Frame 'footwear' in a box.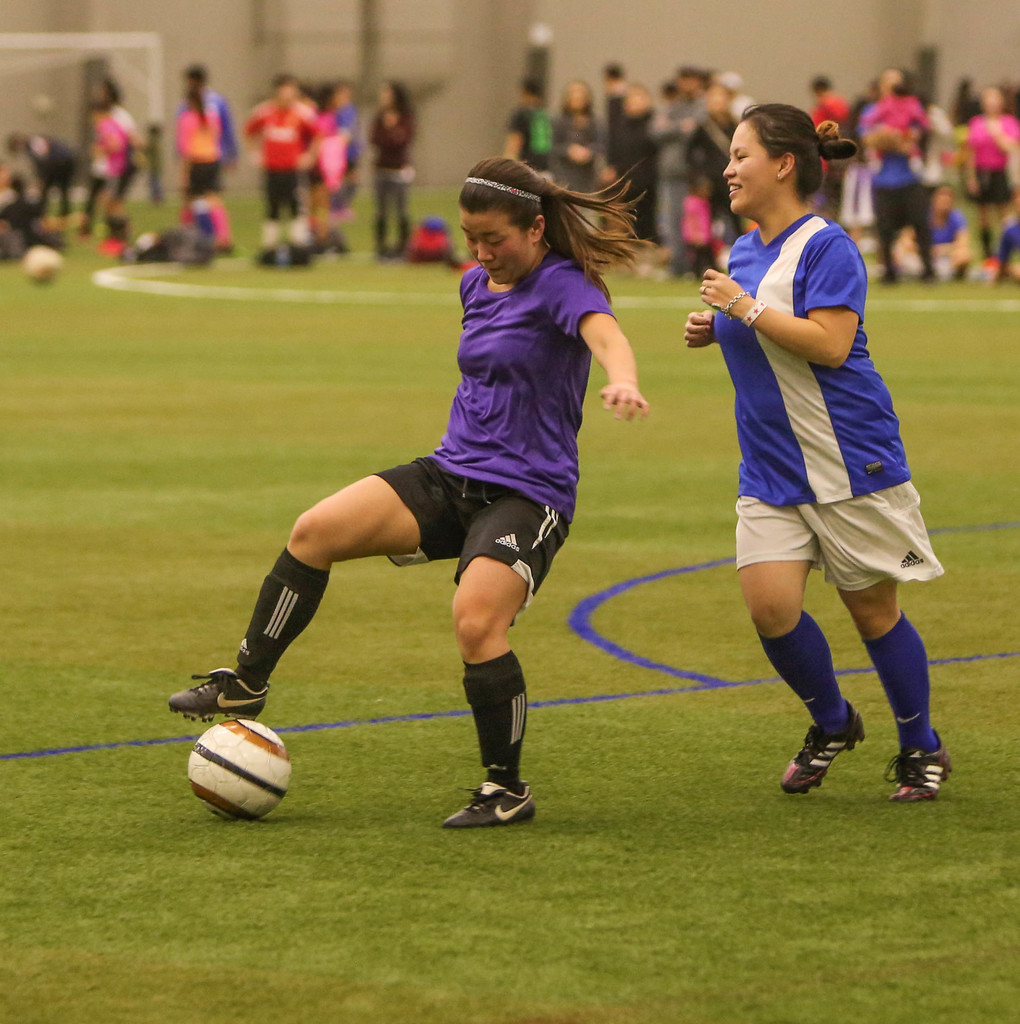
bbox=[446, 737, 544, 822].
